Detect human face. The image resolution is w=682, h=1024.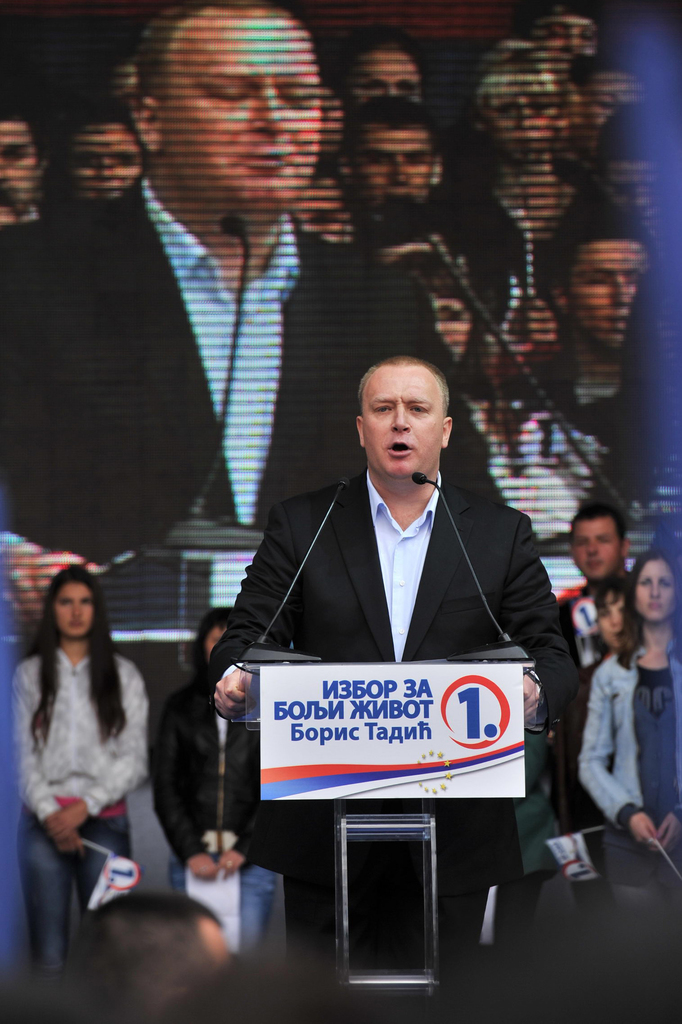
(left=606, top=161, right=662, bottom=239).
